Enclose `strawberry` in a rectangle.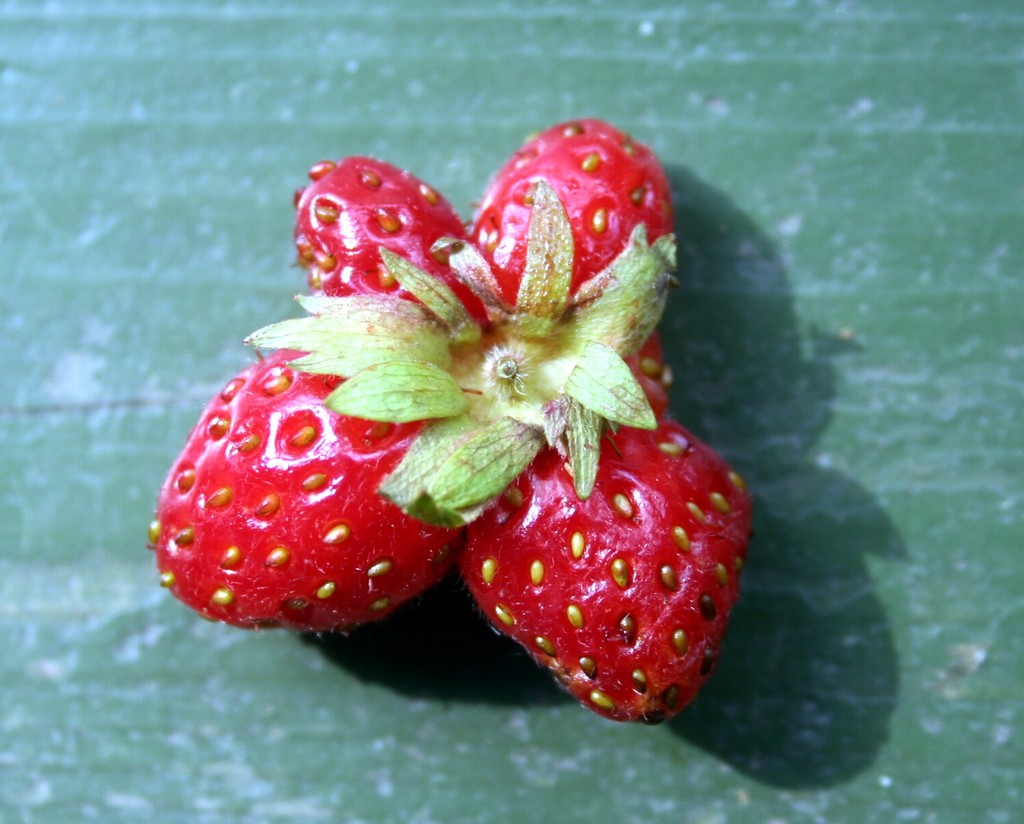
454:415:754:725.
